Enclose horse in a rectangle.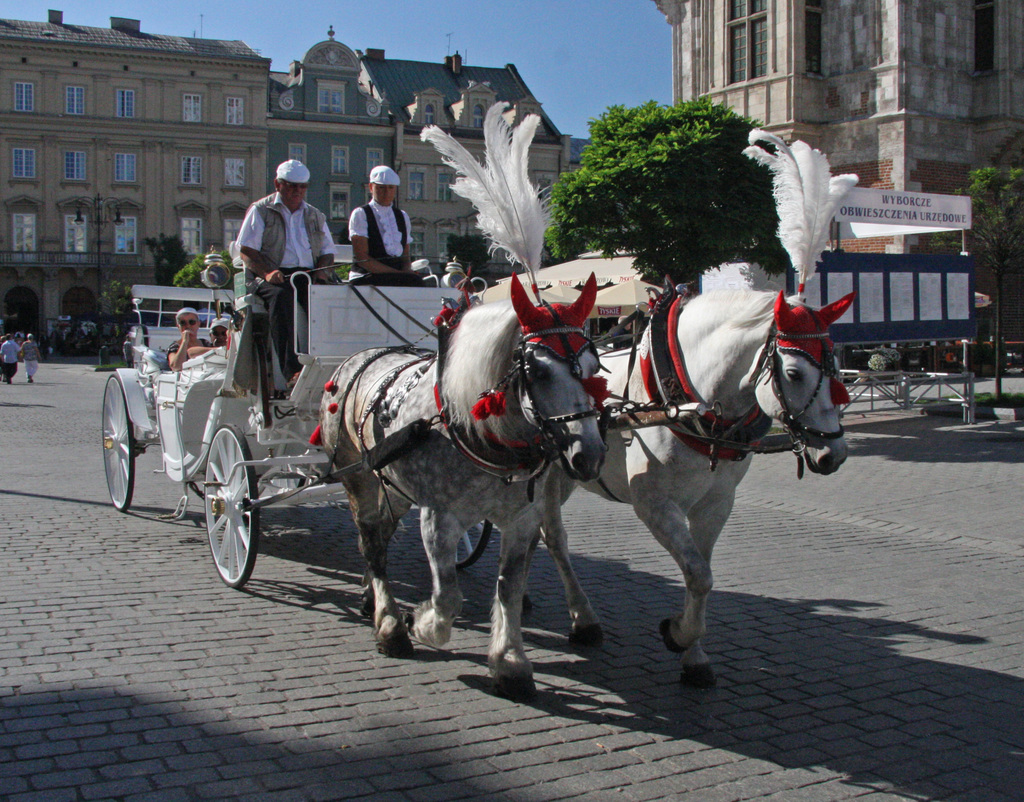
<bbox>317, 270, 609, 709</bbox>.
